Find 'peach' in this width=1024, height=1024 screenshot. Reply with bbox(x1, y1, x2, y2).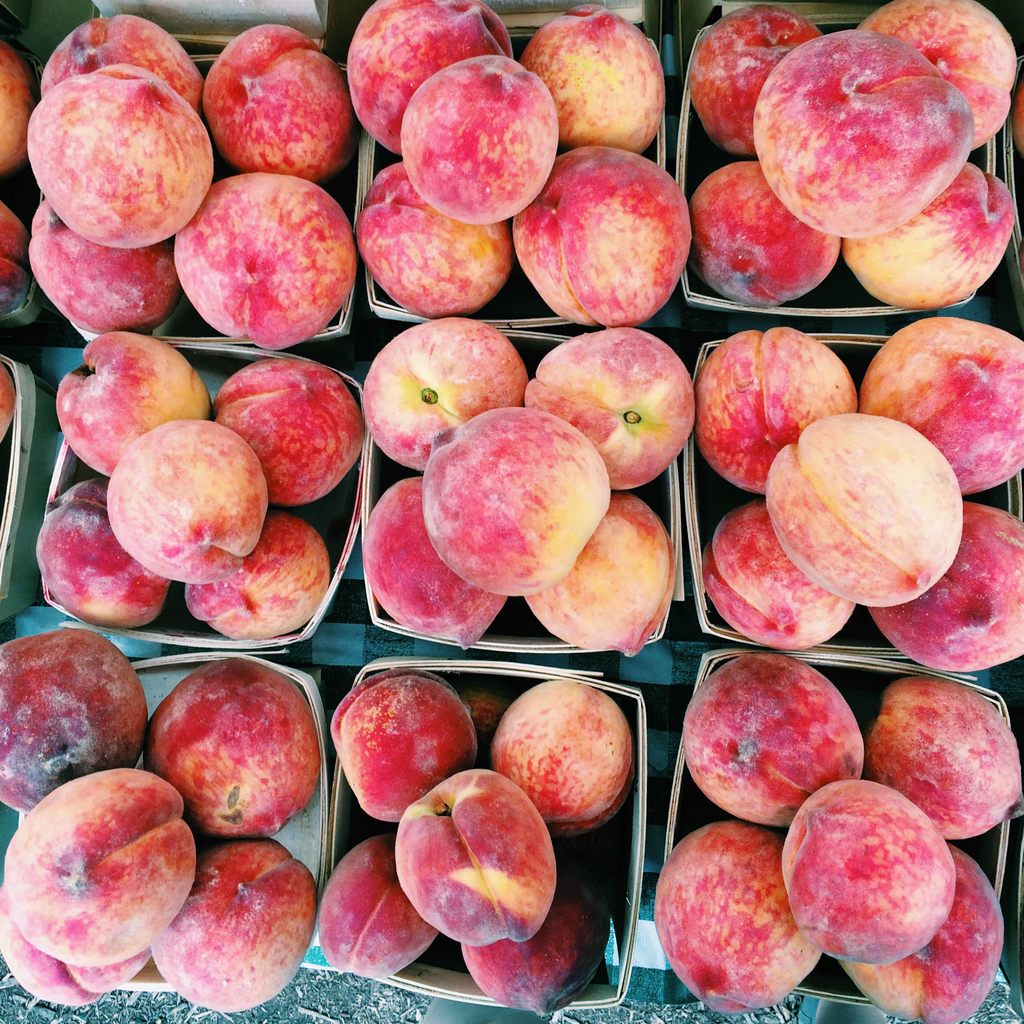
bbox(0, 366, 17, 442).
